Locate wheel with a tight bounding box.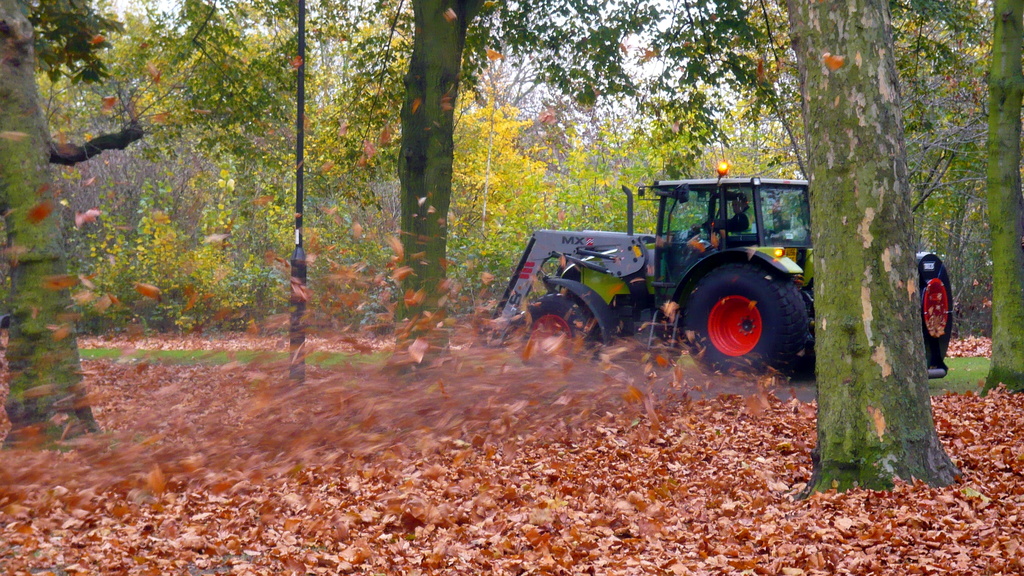
687:252:808:356.
